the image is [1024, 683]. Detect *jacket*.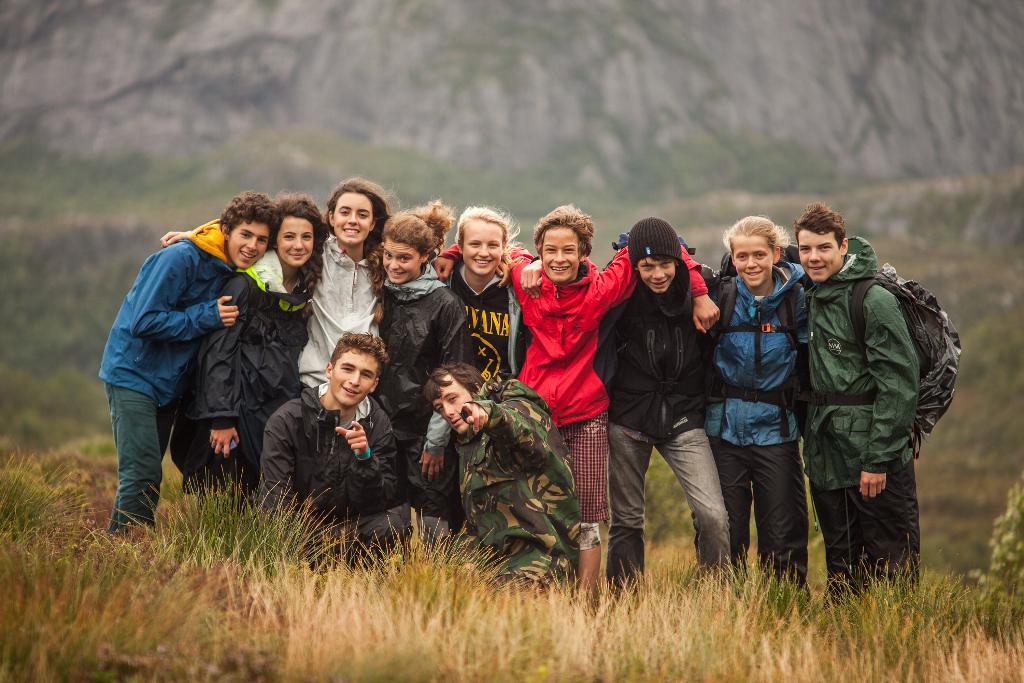
Detection: bbox=[96, 218, 234, 407].
